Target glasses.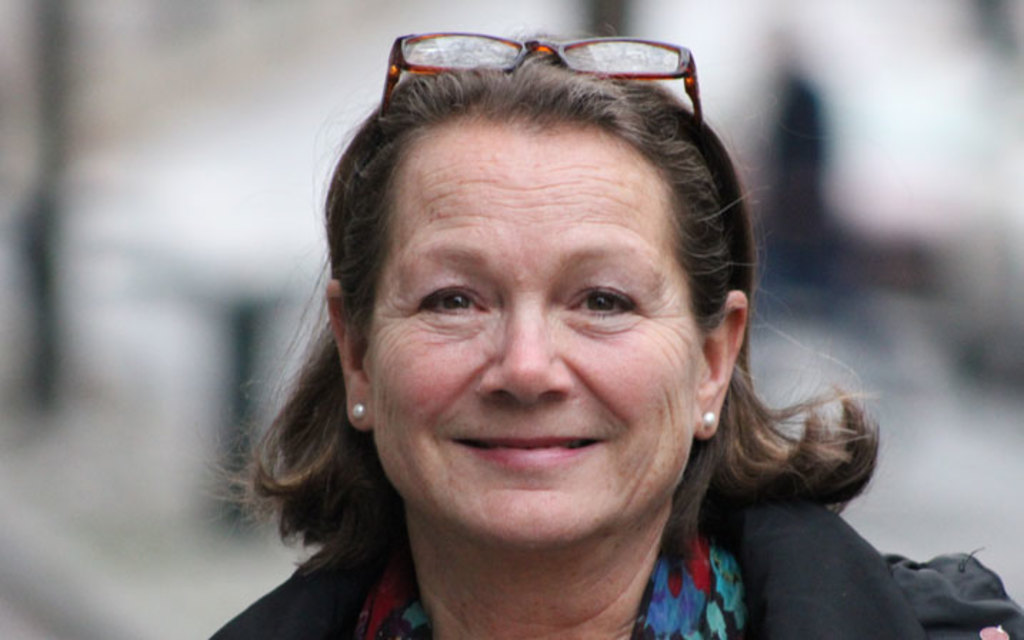
Target region: (373,24,707,149).
